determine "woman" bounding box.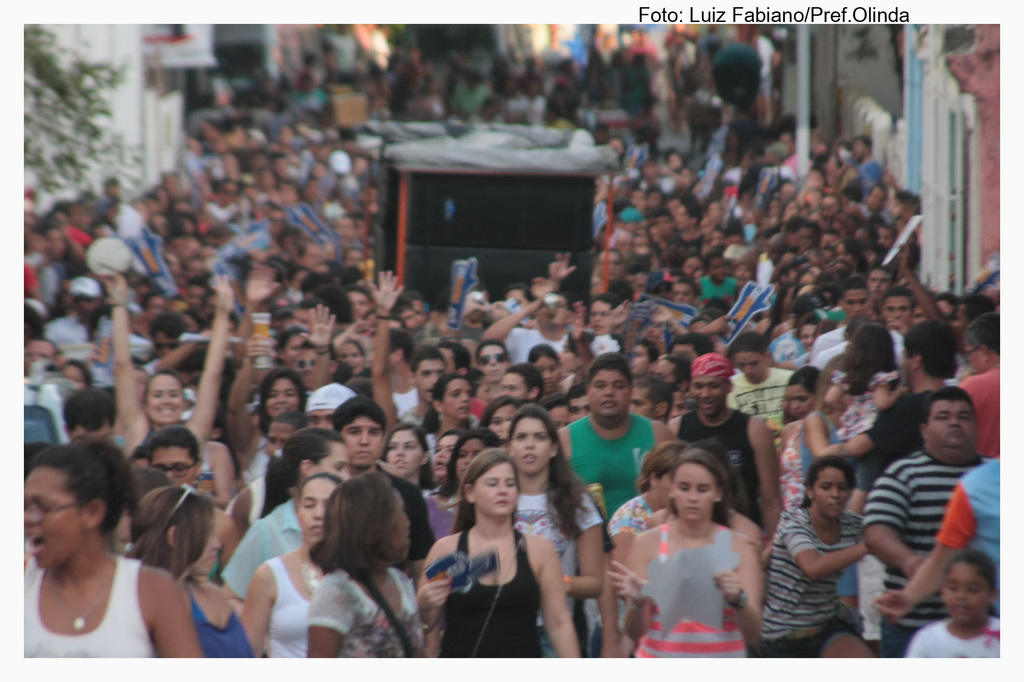
Determined: l=506, t=406, r=604, b=652.
